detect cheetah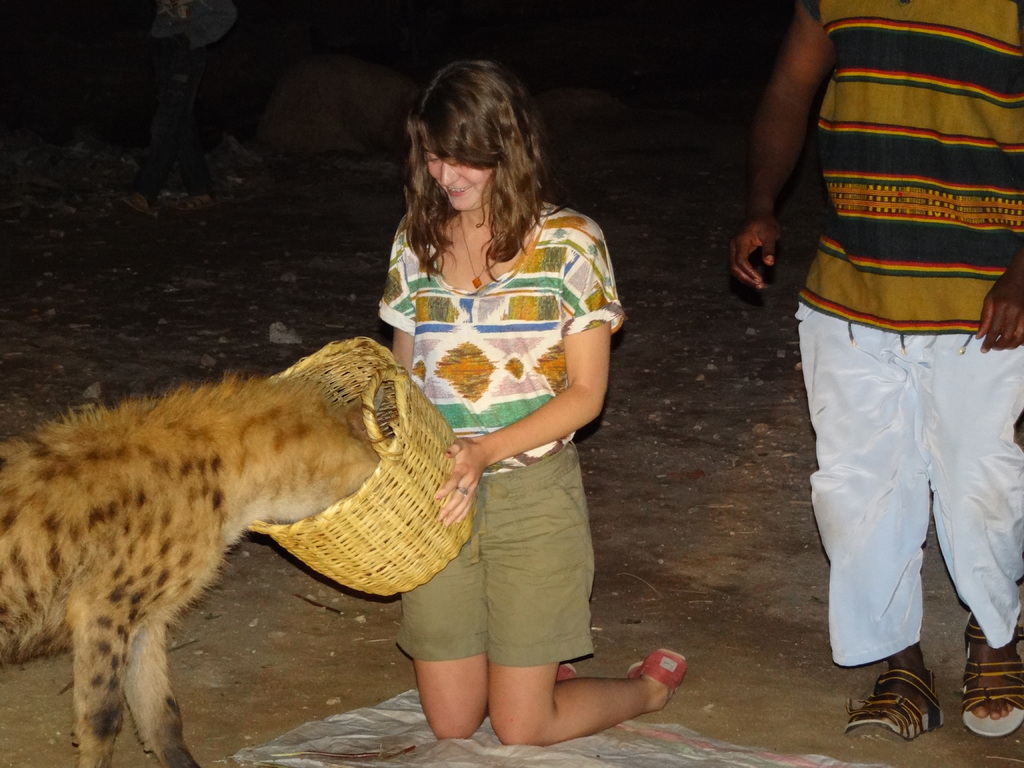
0, 367, 384, 767
